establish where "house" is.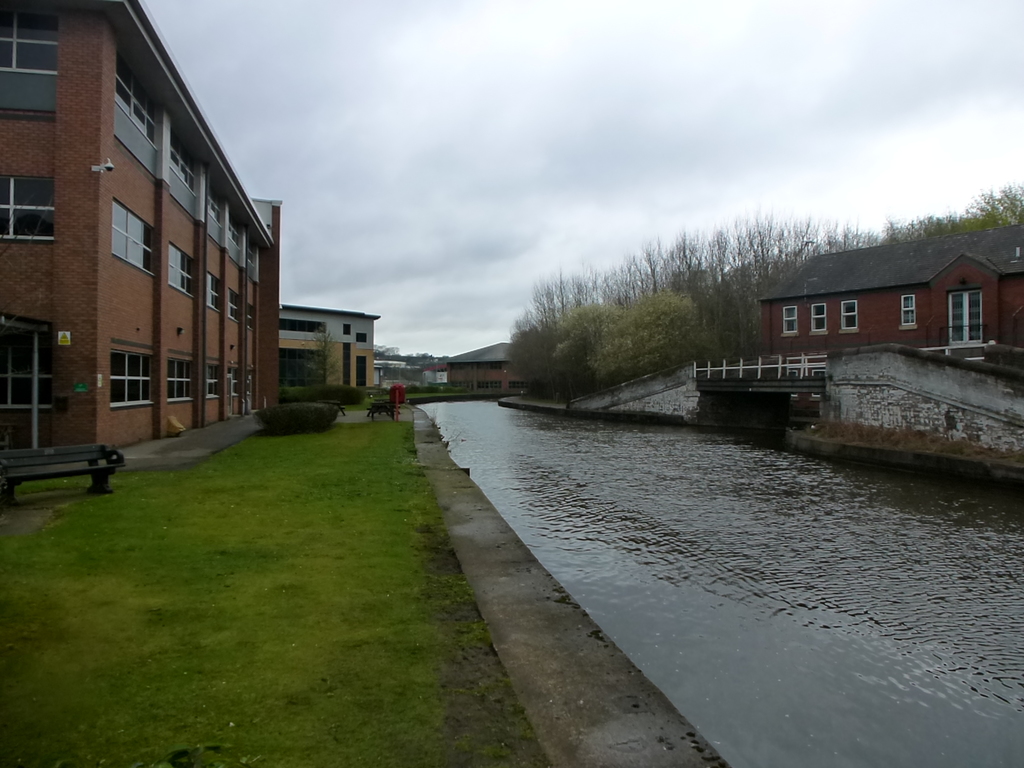
Established at (436,339,538,393).
